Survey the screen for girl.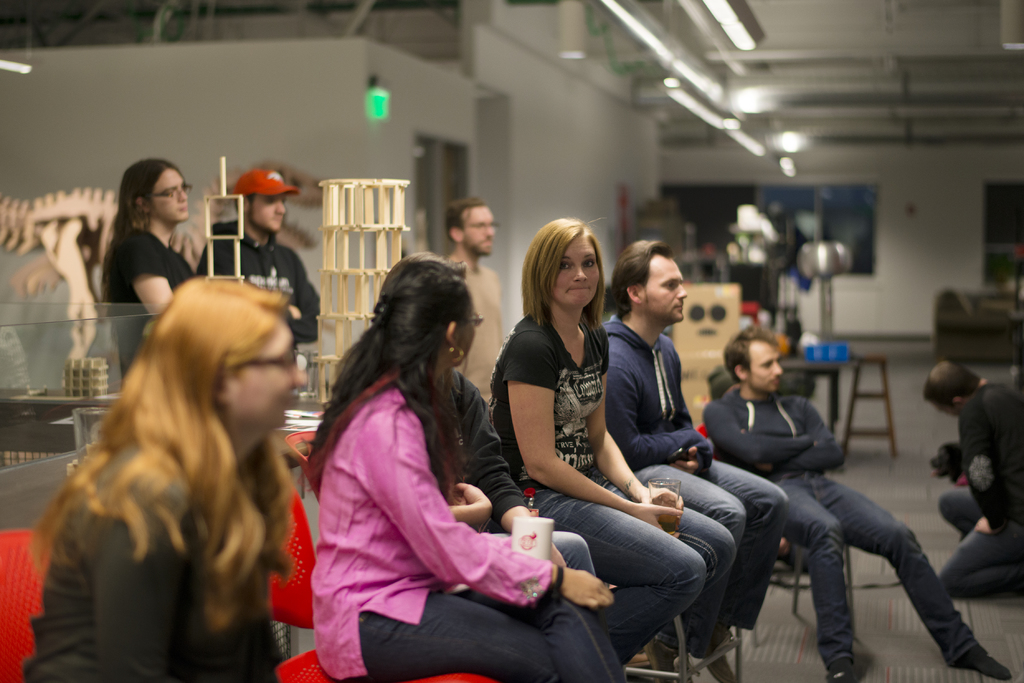
Survey found: (left=489, top=216, right=653, bottom=670).
